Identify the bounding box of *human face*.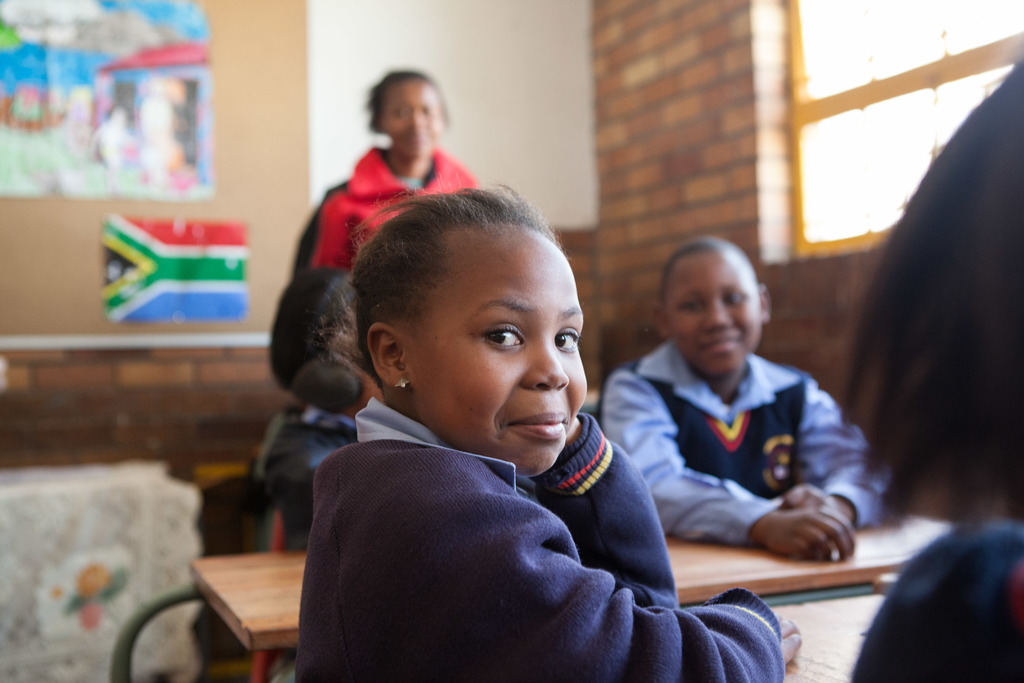
box(666, 252, 765, 375).
